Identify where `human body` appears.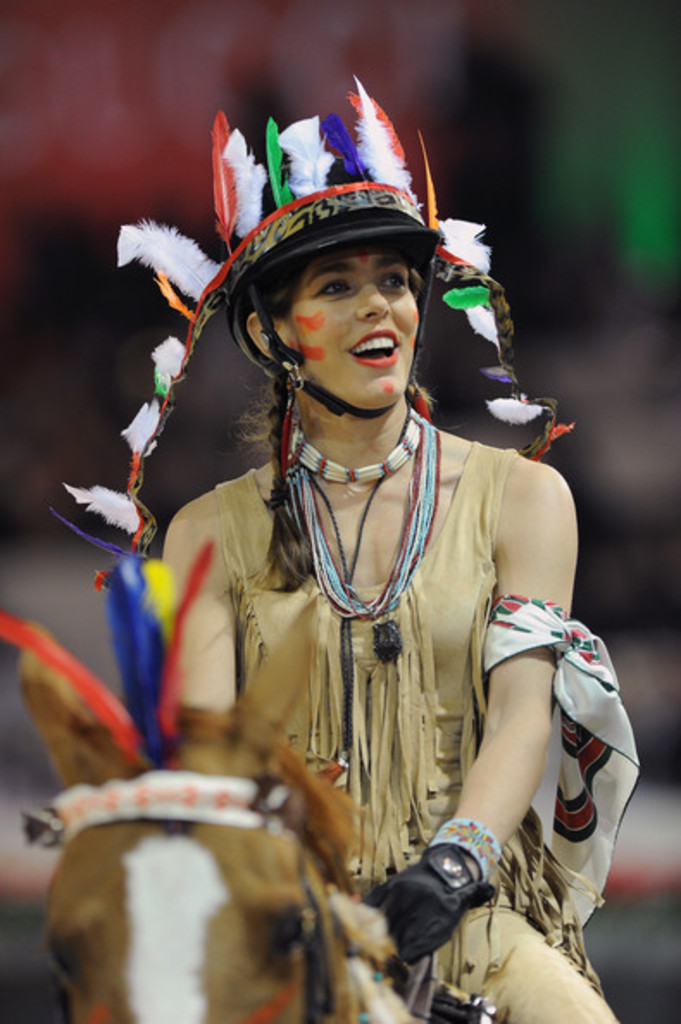
Appears at pyautogui.locateOnScreen(21, 171, 610, 1023).
